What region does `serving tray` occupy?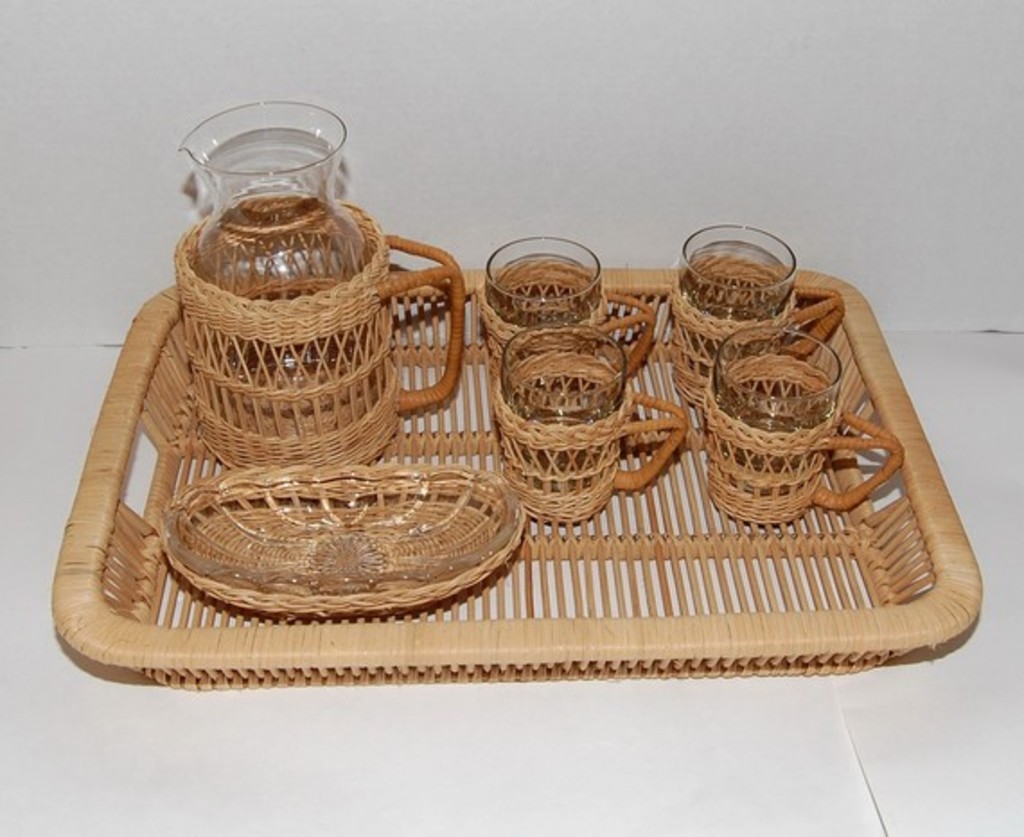
pyautogui.locateOnScreen(77, 250, 959, 699).
